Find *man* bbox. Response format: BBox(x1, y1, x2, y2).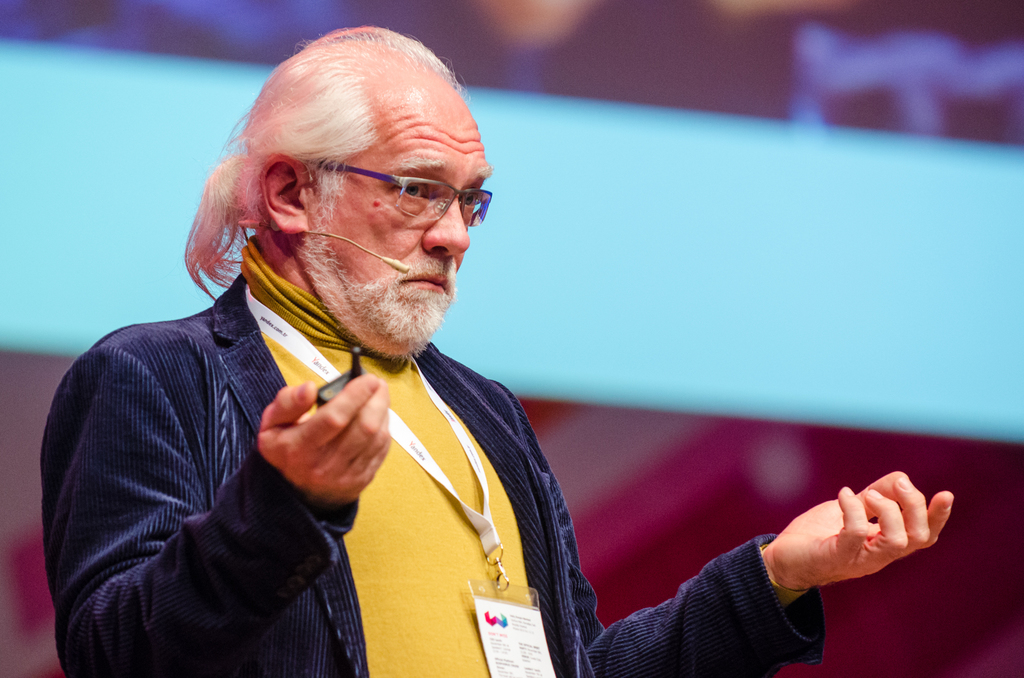
BBox(38, 25, 953, 677).
